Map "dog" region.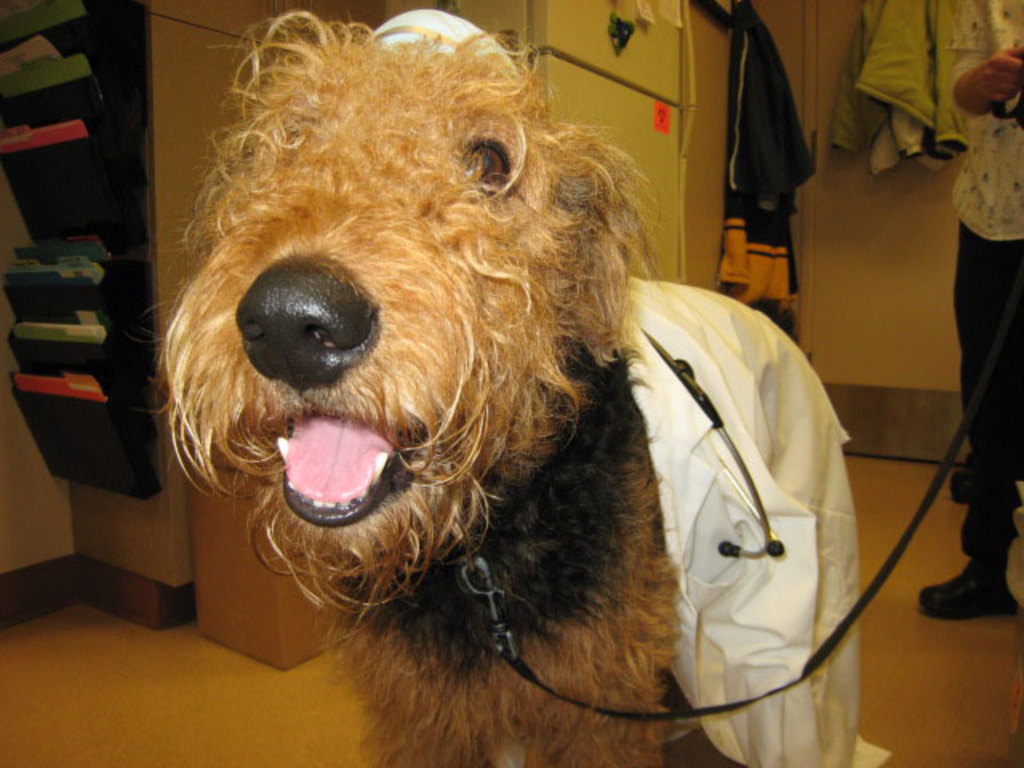
Mapped to 158, 13, 862, 766.
